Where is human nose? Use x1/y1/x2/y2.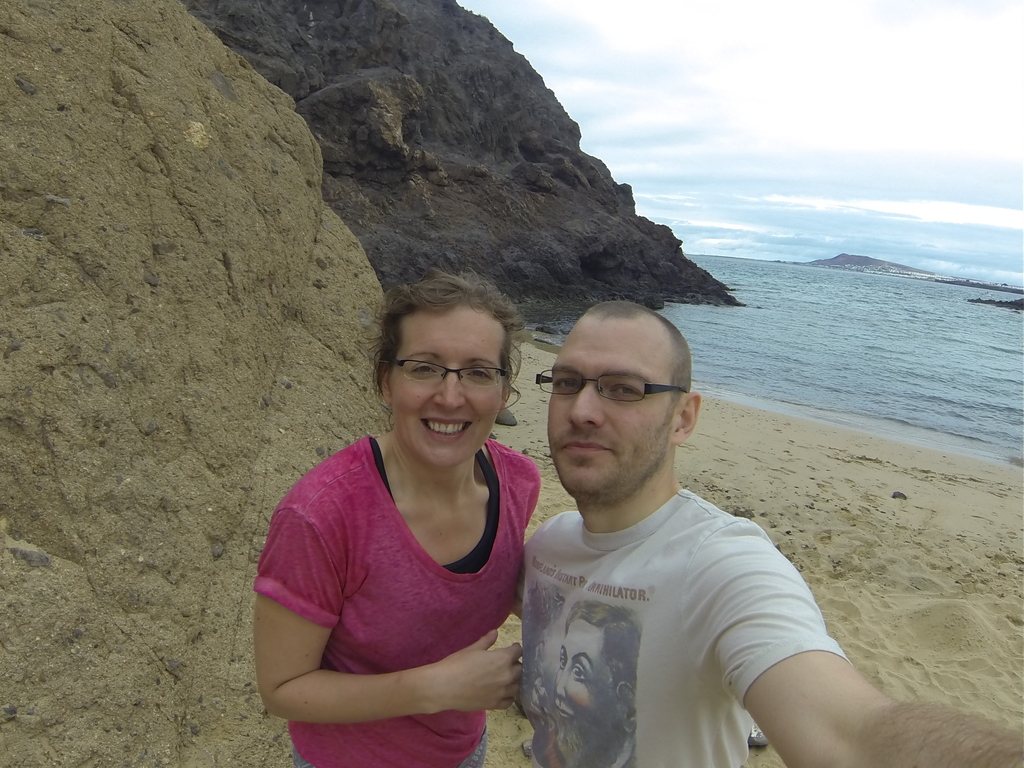
433/362/468/413.
